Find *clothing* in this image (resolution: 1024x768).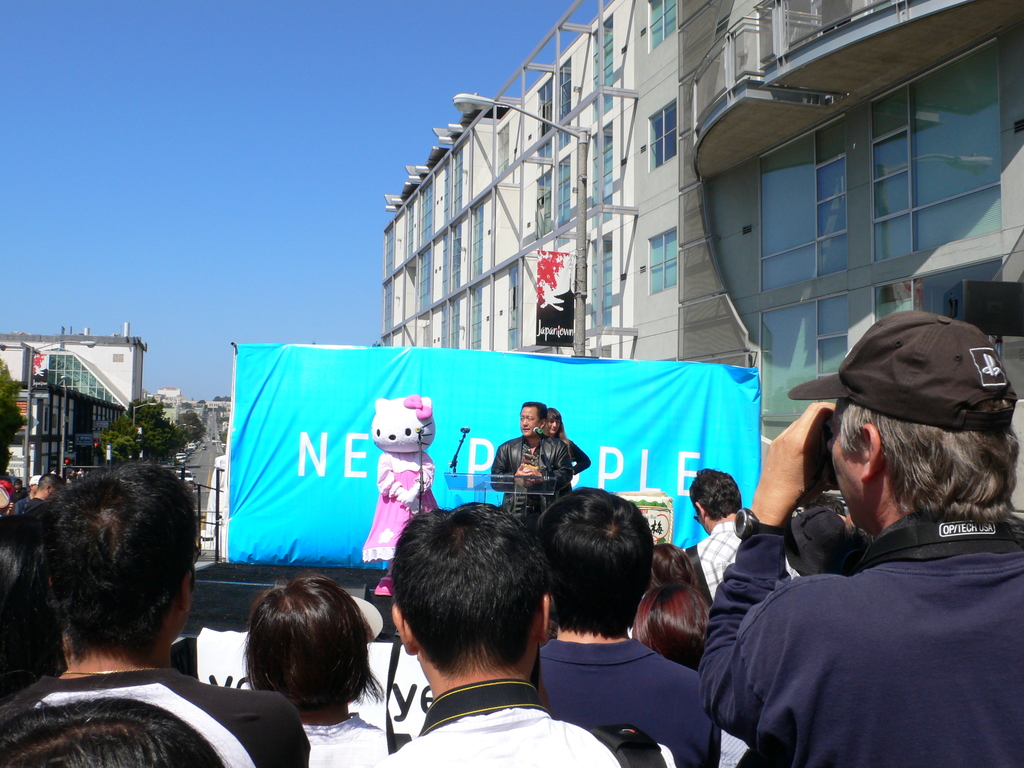
Rect(556, 440, 589, 483).
